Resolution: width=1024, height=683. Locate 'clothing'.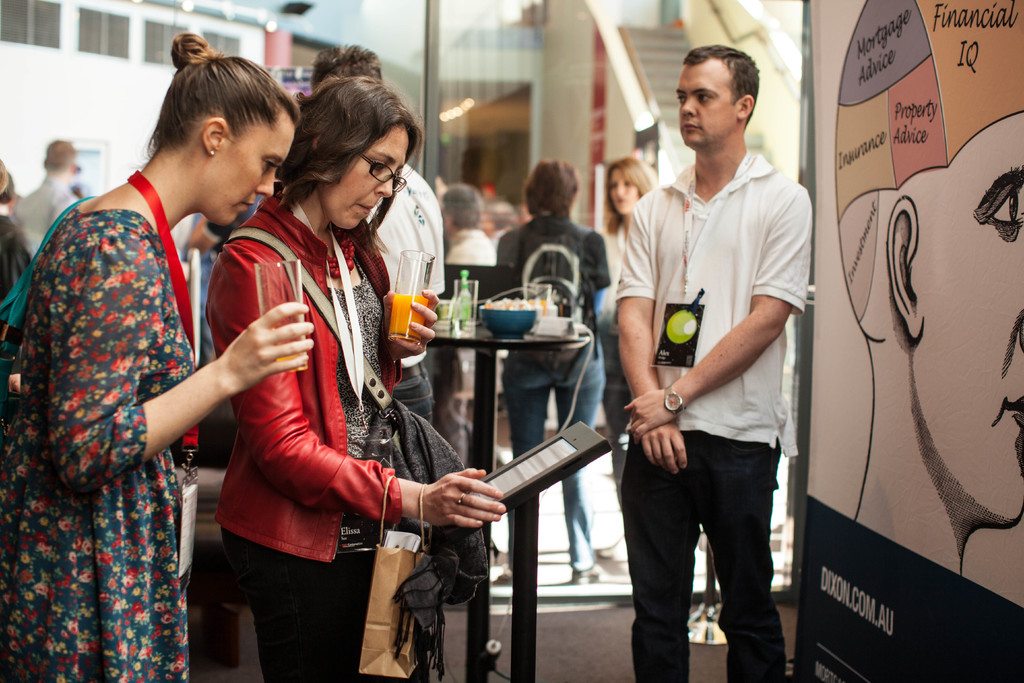
493 220 615 572.
